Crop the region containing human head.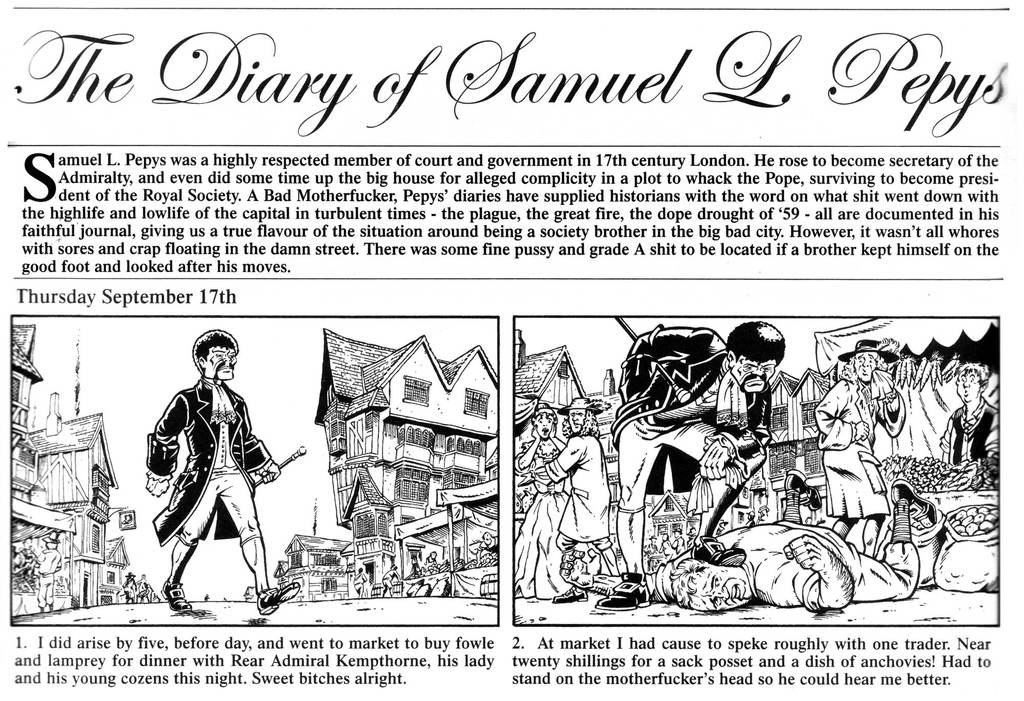
Crop region: [x1=852, y1=339, x2=880, y2=388].
